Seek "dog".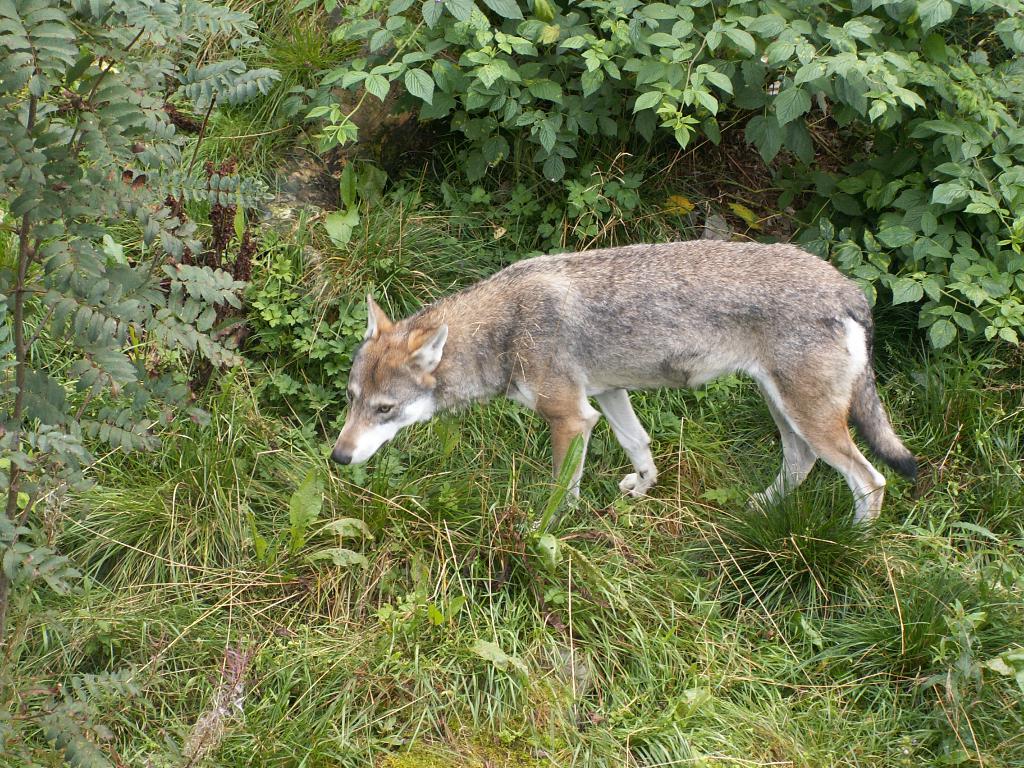
[330, 244, 920, 543].
